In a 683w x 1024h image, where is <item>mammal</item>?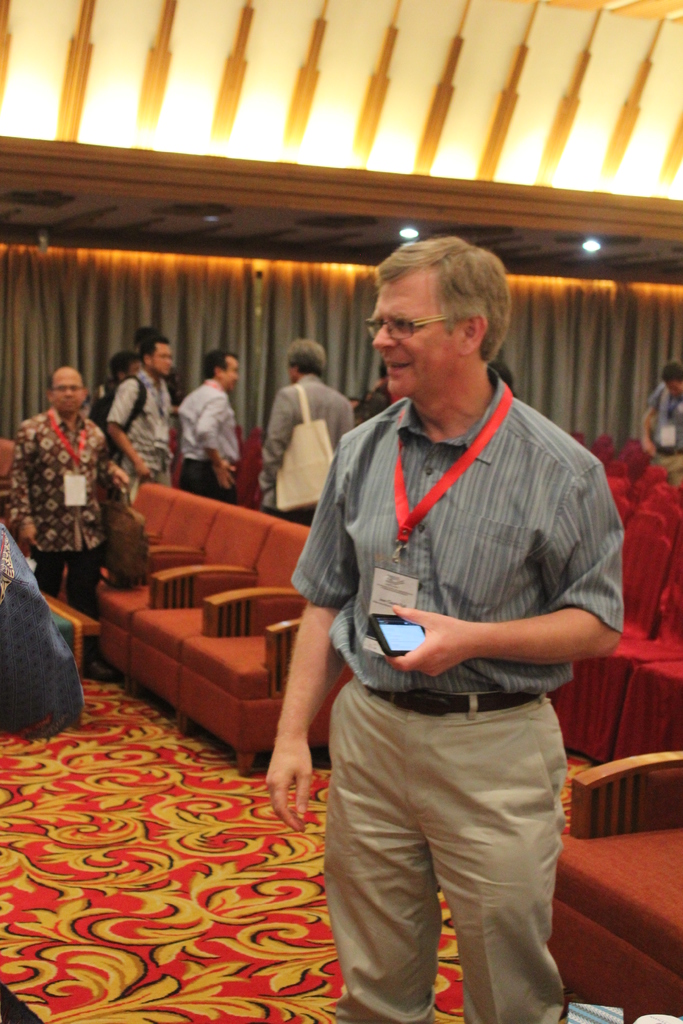
284:250:621:1005.
